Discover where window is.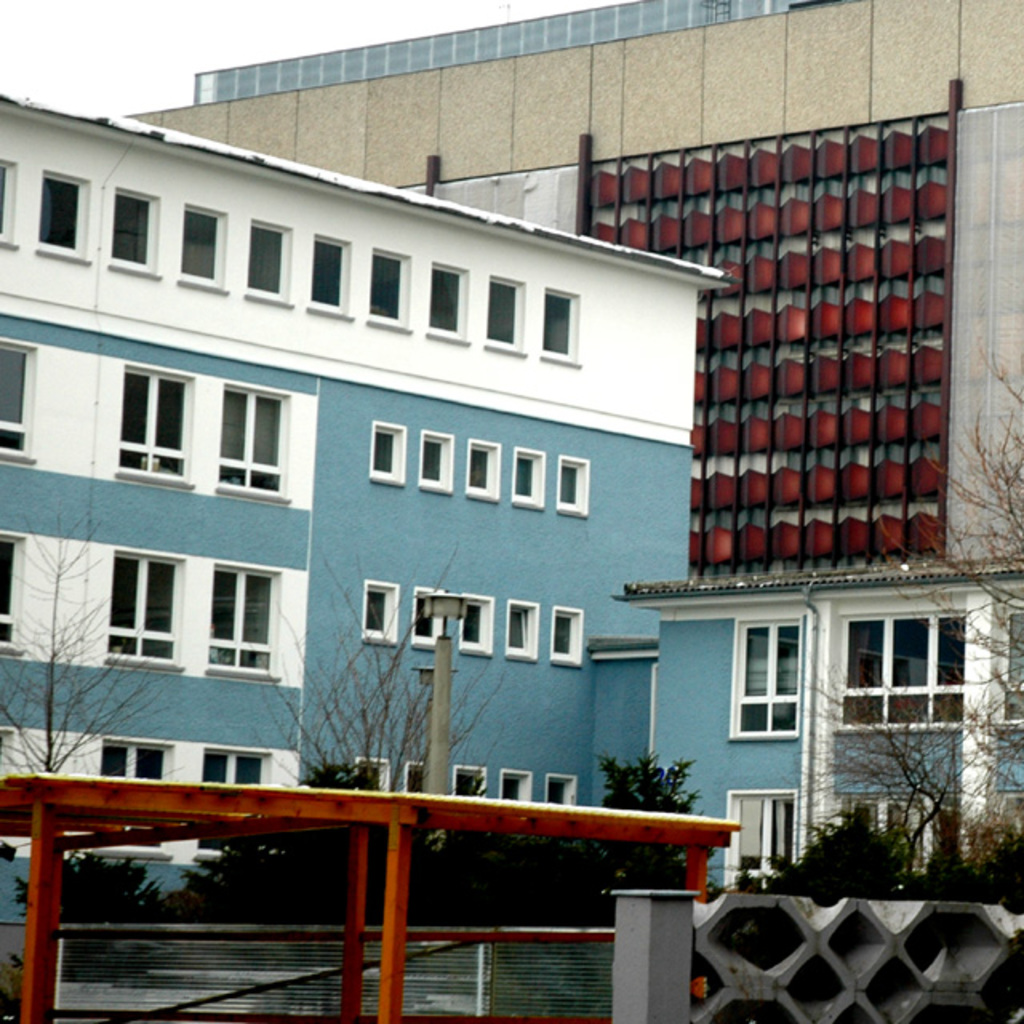
Discovered at locate(454, 594, 493, 661).
